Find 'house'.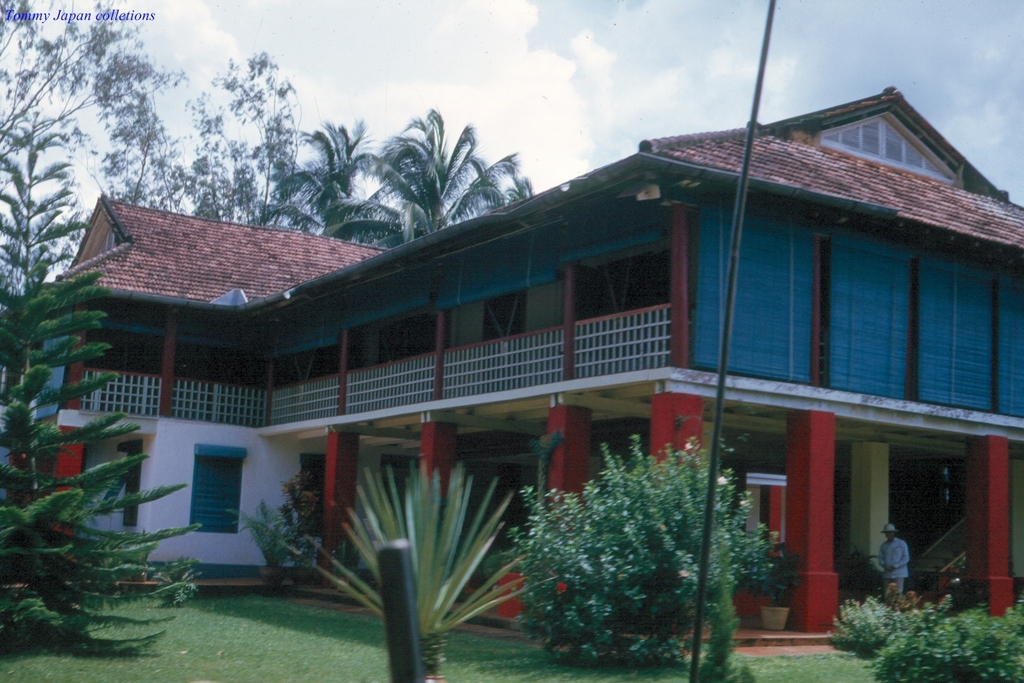
left=0, top=84, right=1023, bottom=637.
